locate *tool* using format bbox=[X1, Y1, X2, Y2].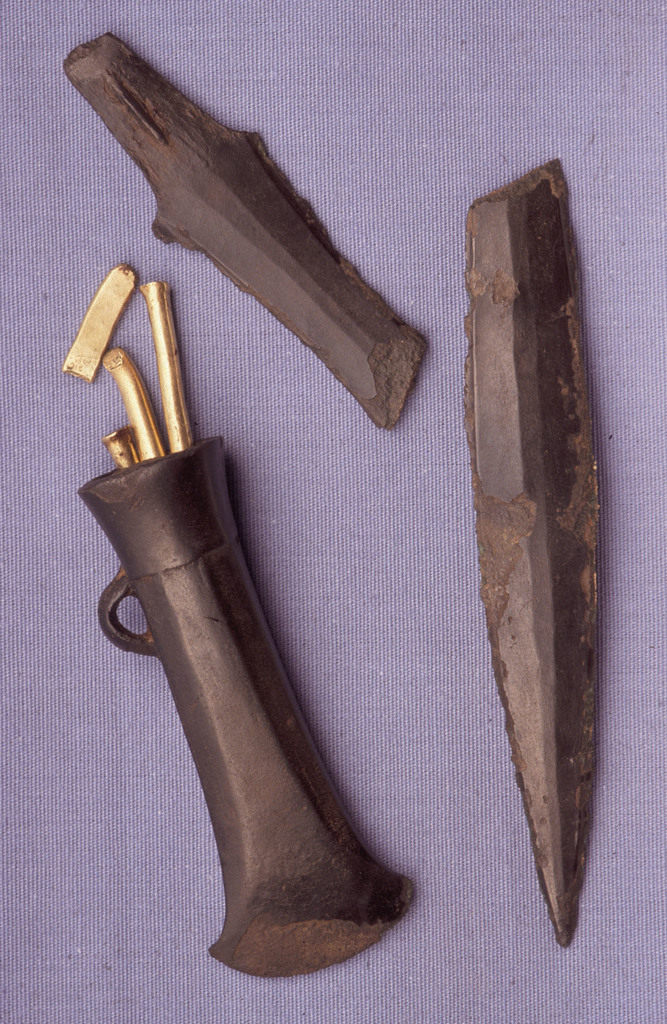
bbox=[70, 262, 413, 979].
